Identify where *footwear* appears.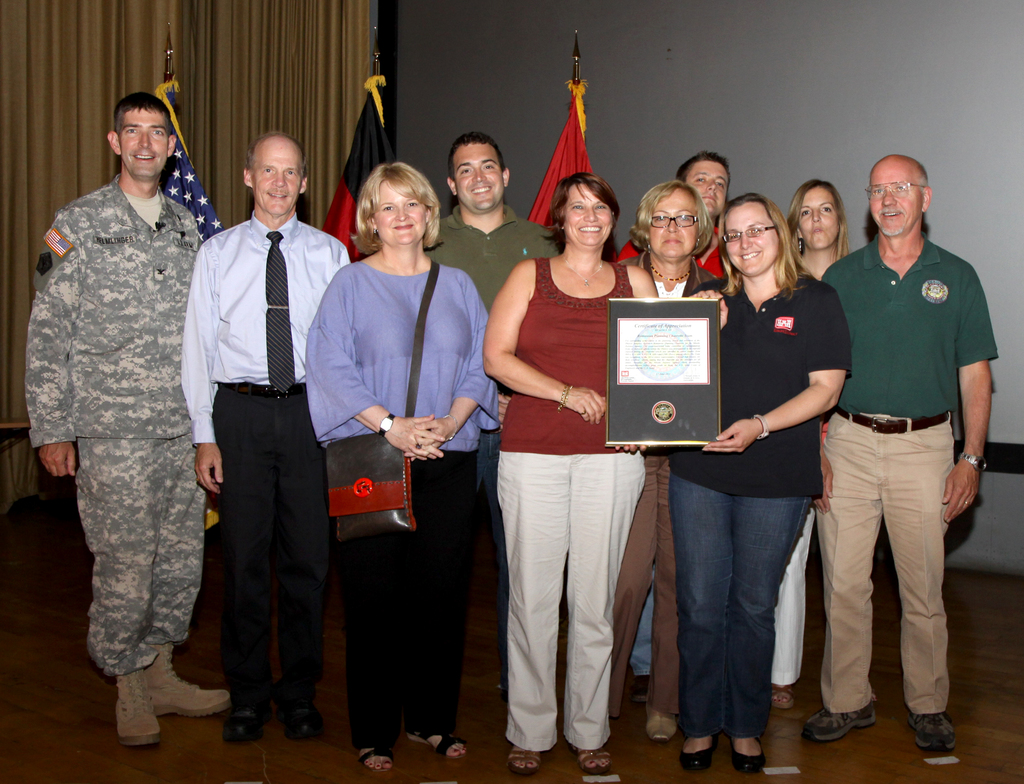
Appears at (left=630, top=673, right=650, bottom=703).
